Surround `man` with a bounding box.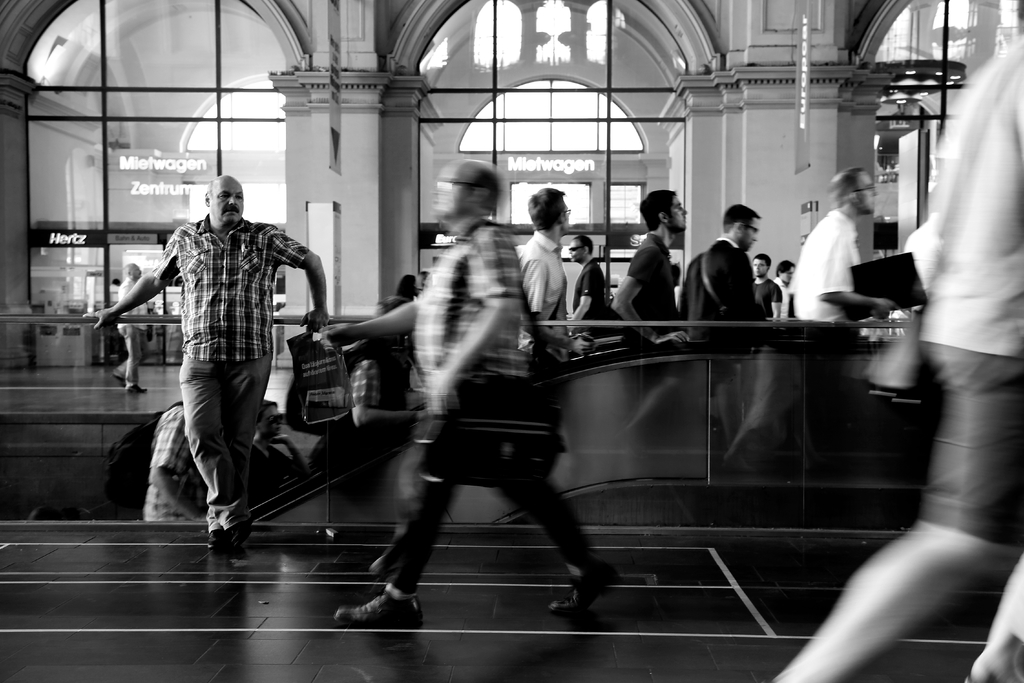
769/0/1023/682.
